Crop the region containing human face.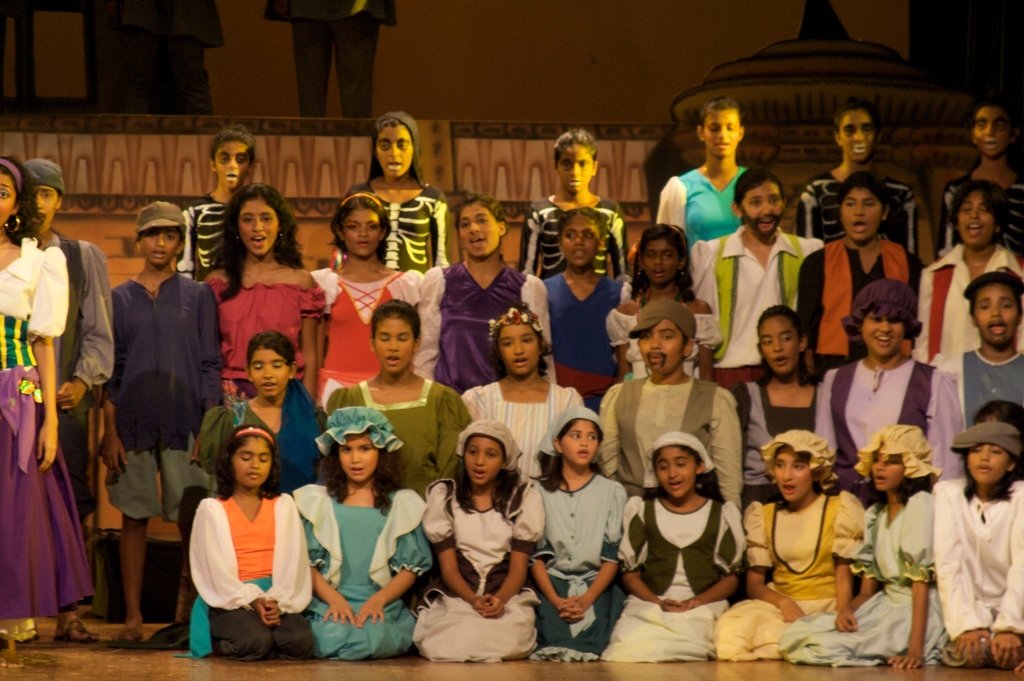
Crop region: select_region(499, 324, 537, 379).
